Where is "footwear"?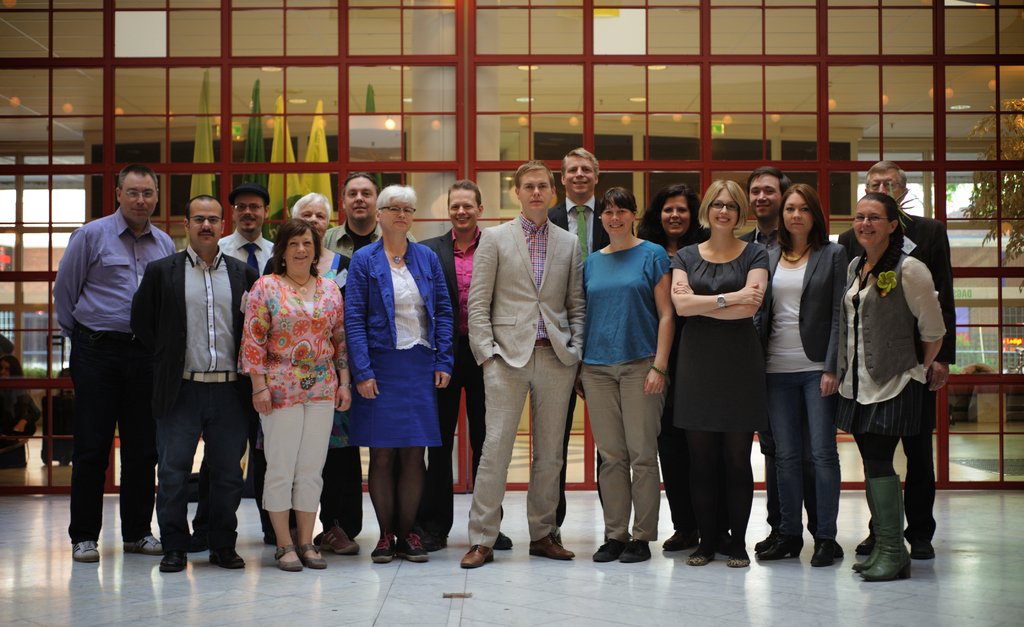
724:554:746:567.
